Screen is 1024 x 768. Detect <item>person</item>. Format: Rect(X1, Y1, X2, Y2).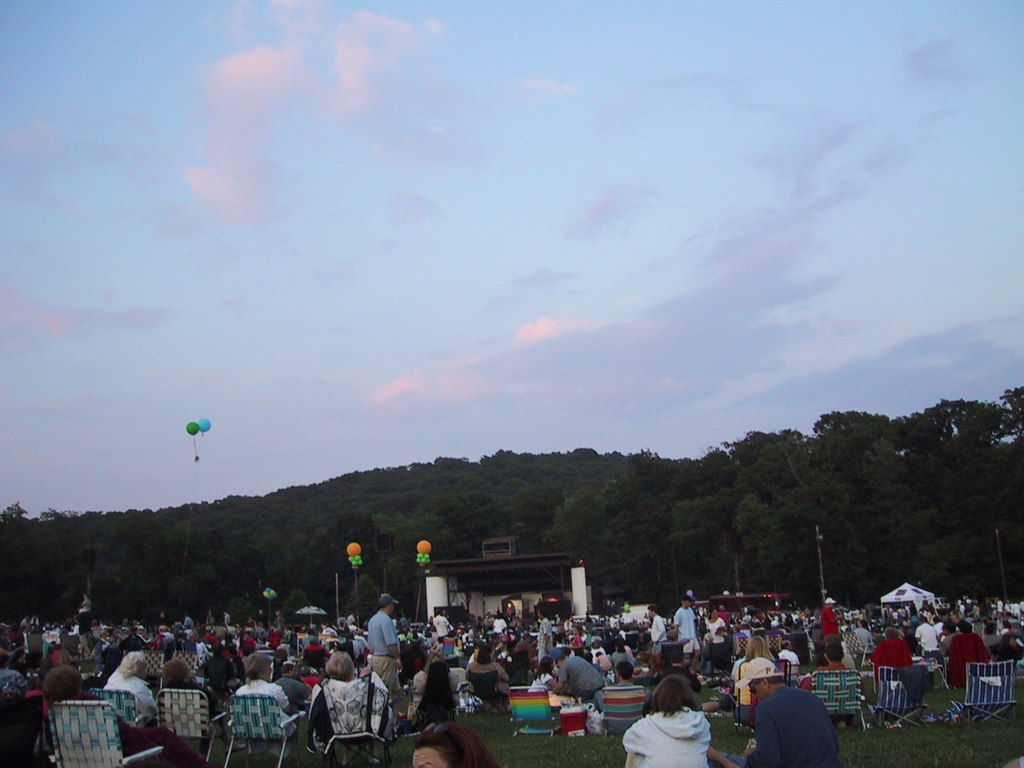
Rect(321, 647, 380, 767).
